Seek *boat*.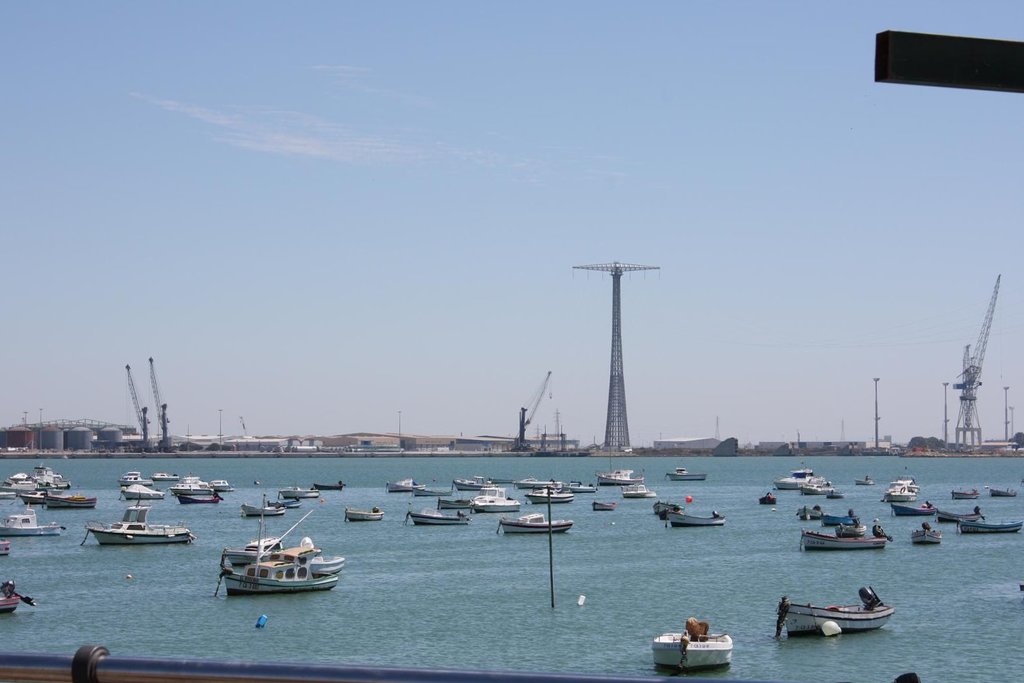
pyautogui.locateOnScreen(434, 498, 467, 515).
